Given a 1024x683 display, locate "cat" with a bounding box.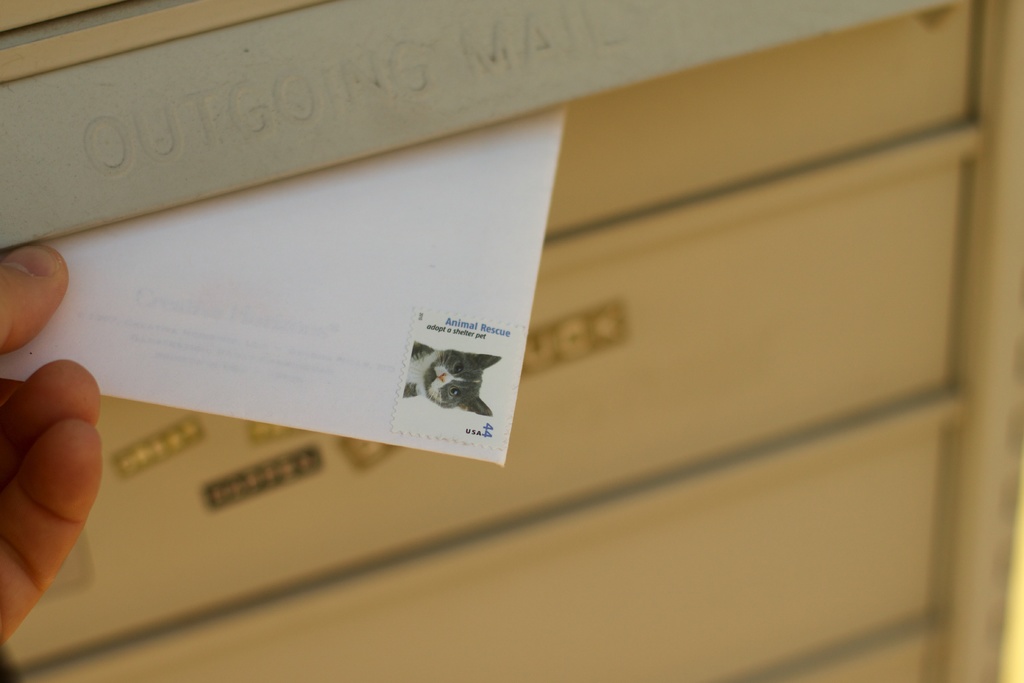
Located: 402/339/506/418.
